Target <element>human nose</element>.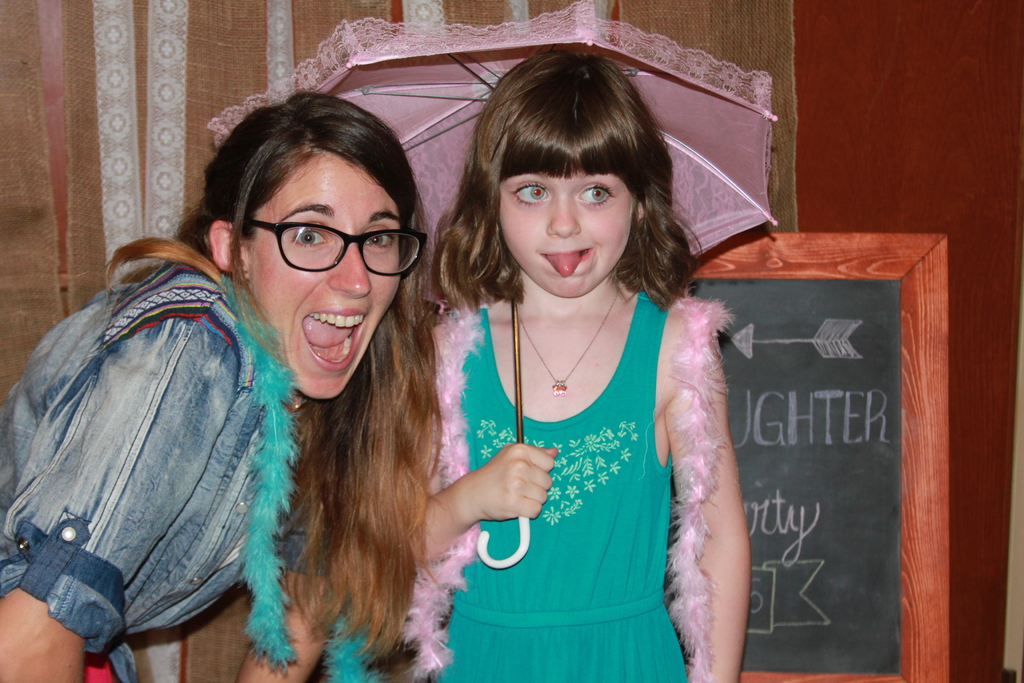
Target region: bbox=[324, 239, 374, 298].
